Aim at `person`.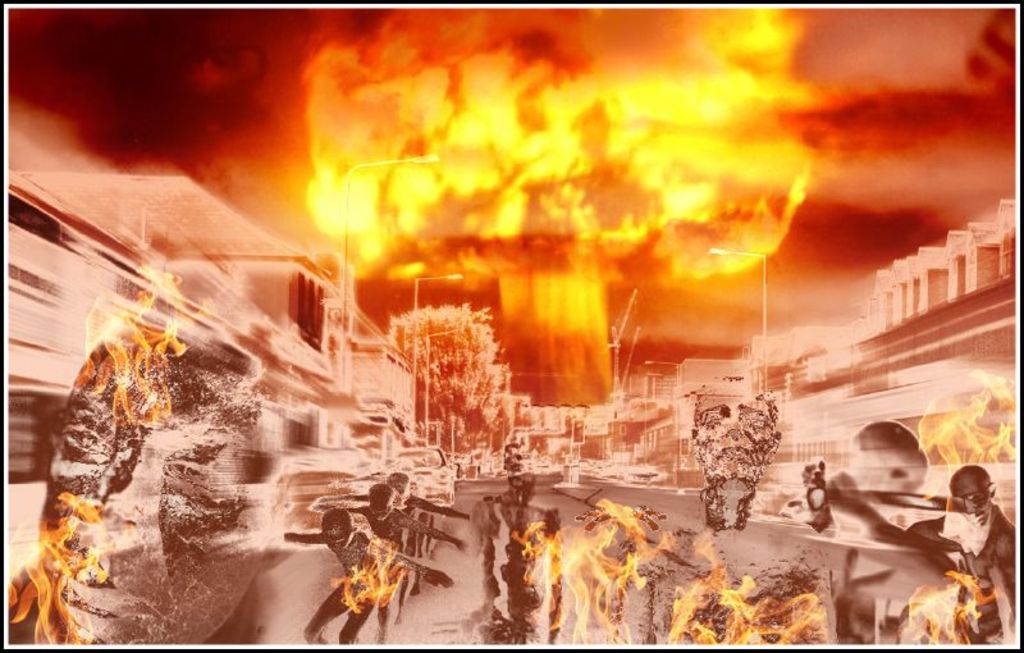
Aimed at (387, 476, 471, 599).
